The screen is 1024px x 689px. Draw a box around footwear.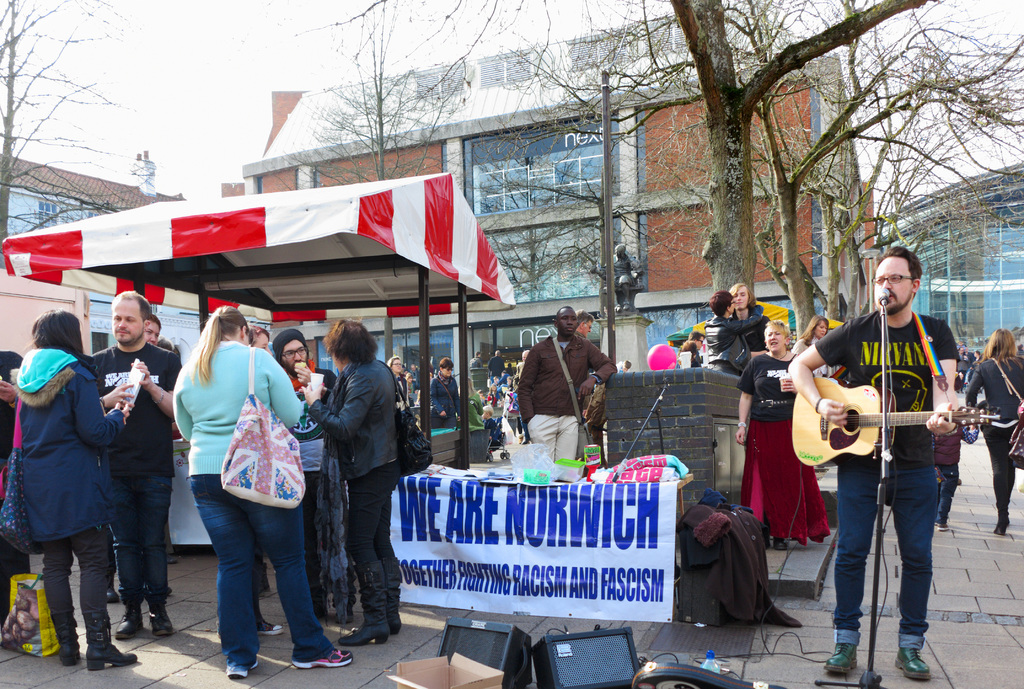
821:643:862:670.
